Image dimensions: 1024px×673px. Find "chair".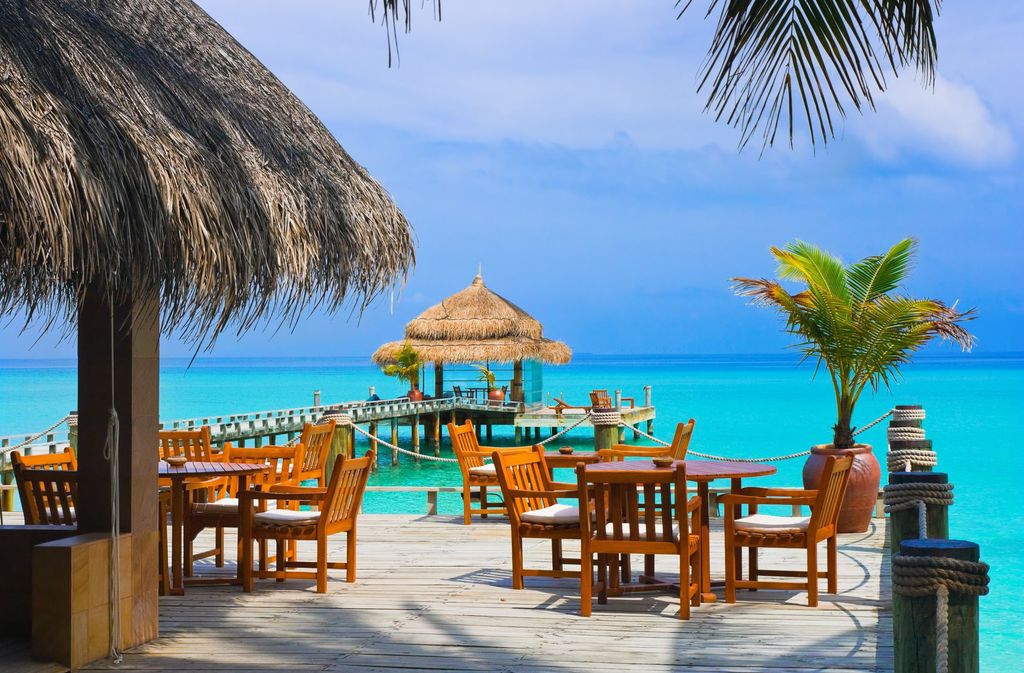
left=589, top=394, right=607, bottom=407.
